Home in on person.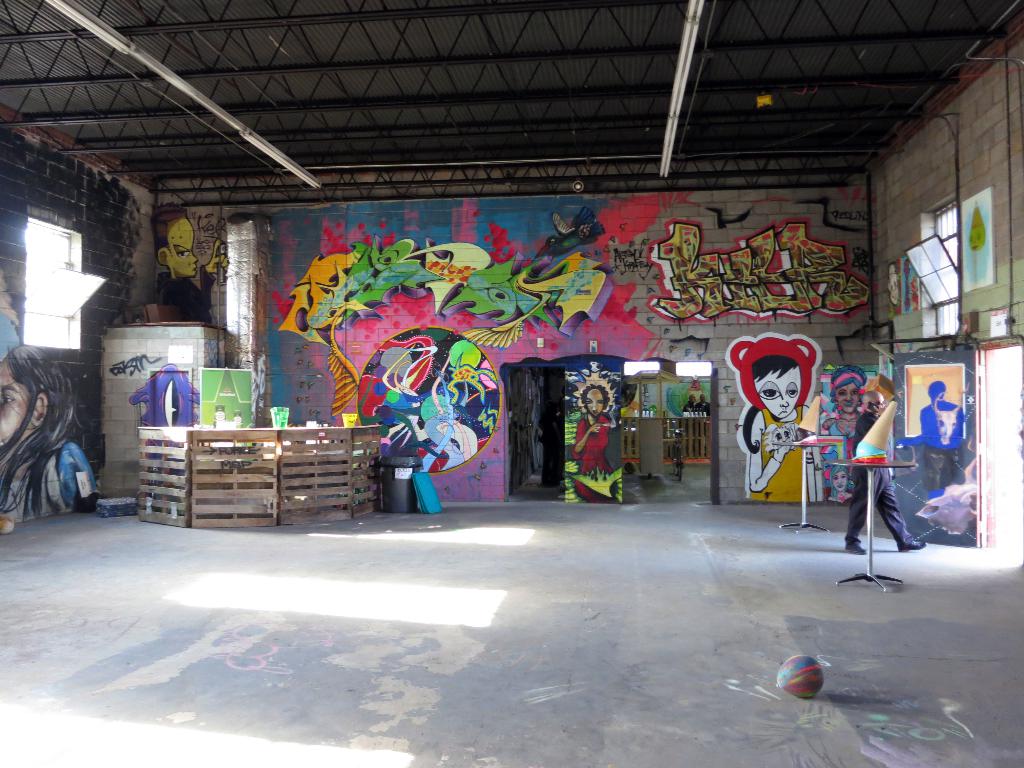
Homed in at <box>815,460,853,494</box>.
